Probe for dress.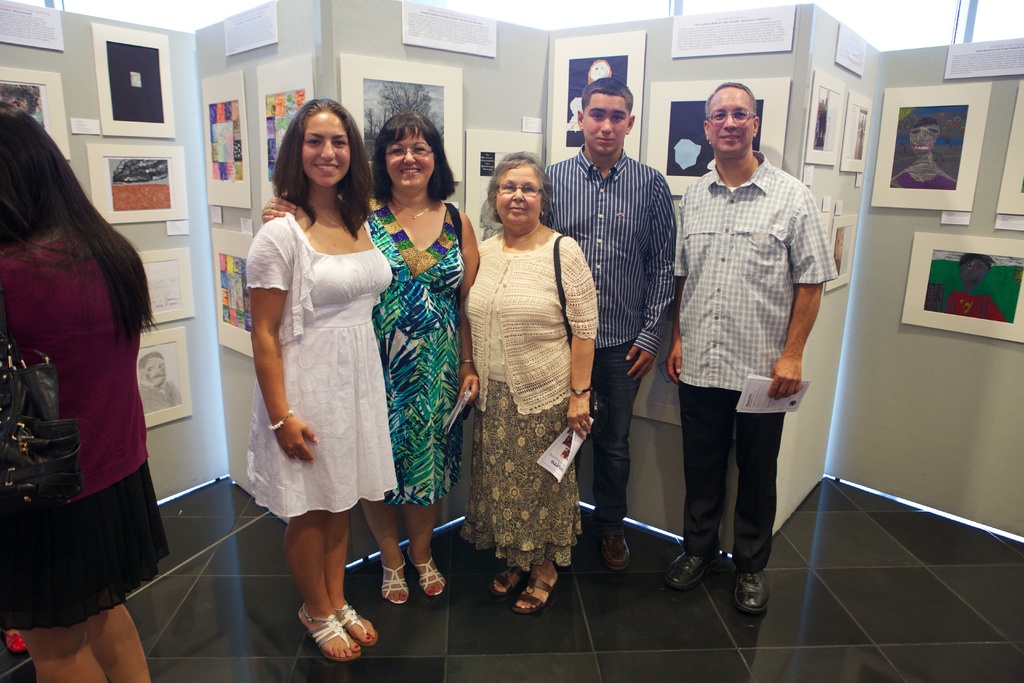
Probe result: left=369, top=199, right=460, bottom=508.
